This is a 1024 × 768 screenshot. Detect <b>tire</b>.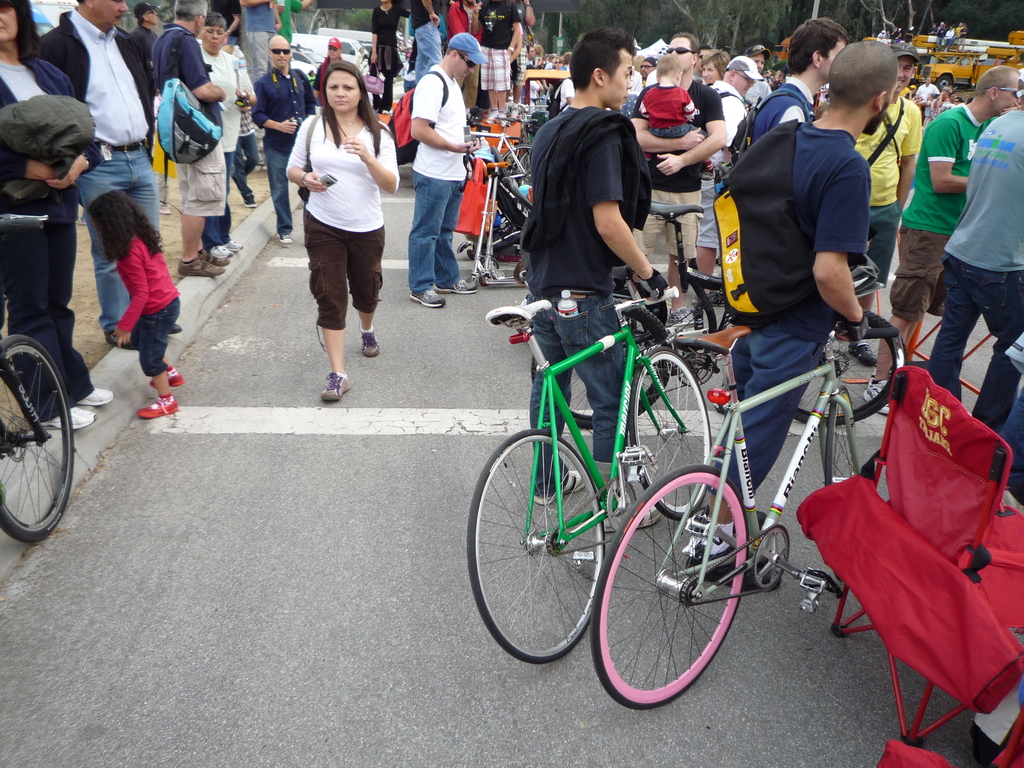
detection(499, 145, 536, 180).
